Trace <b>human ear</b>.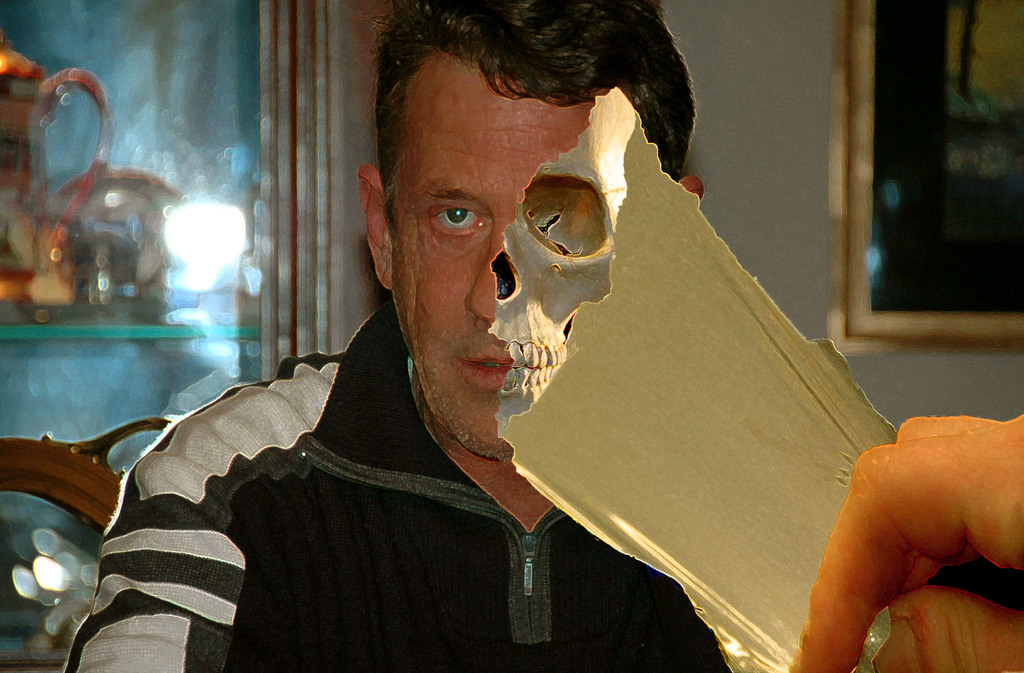
Traced to {"x1": 358, "y1": 163, "x2": 390, "y2": 286}.
